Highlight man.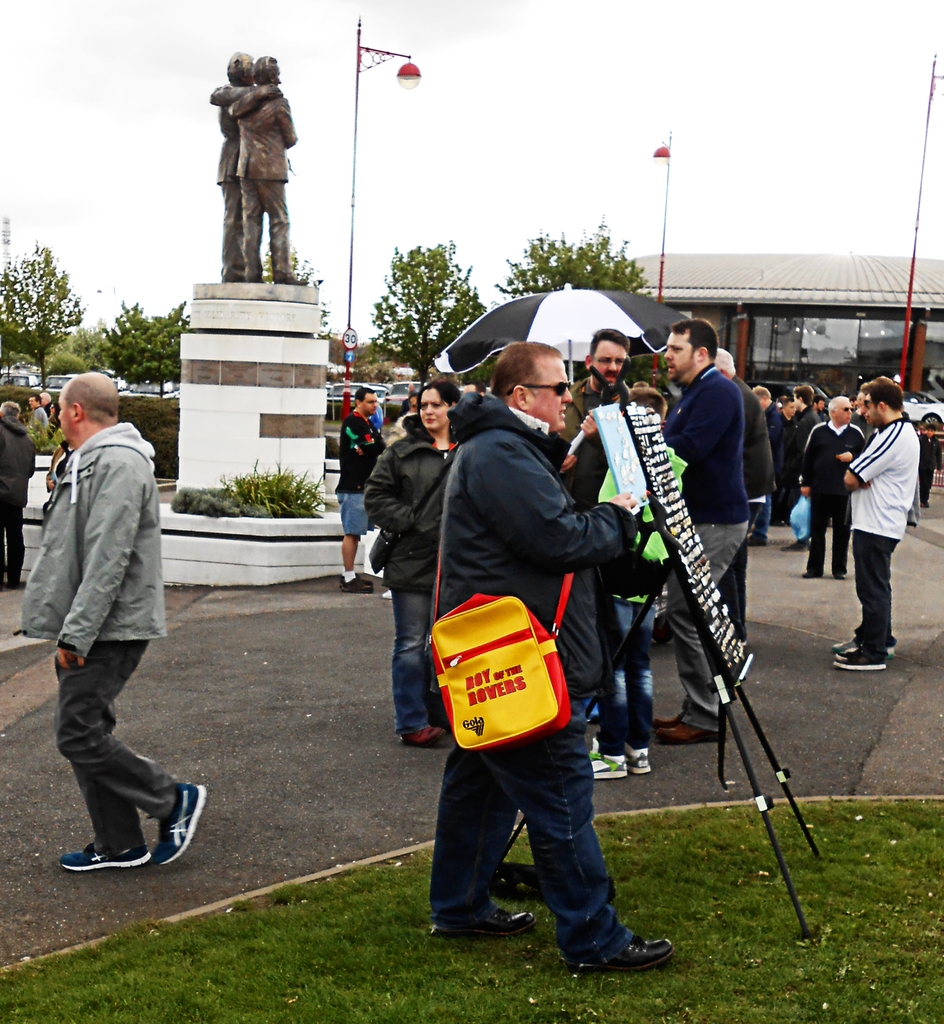
Highlighted region: [717,344,774,644].
